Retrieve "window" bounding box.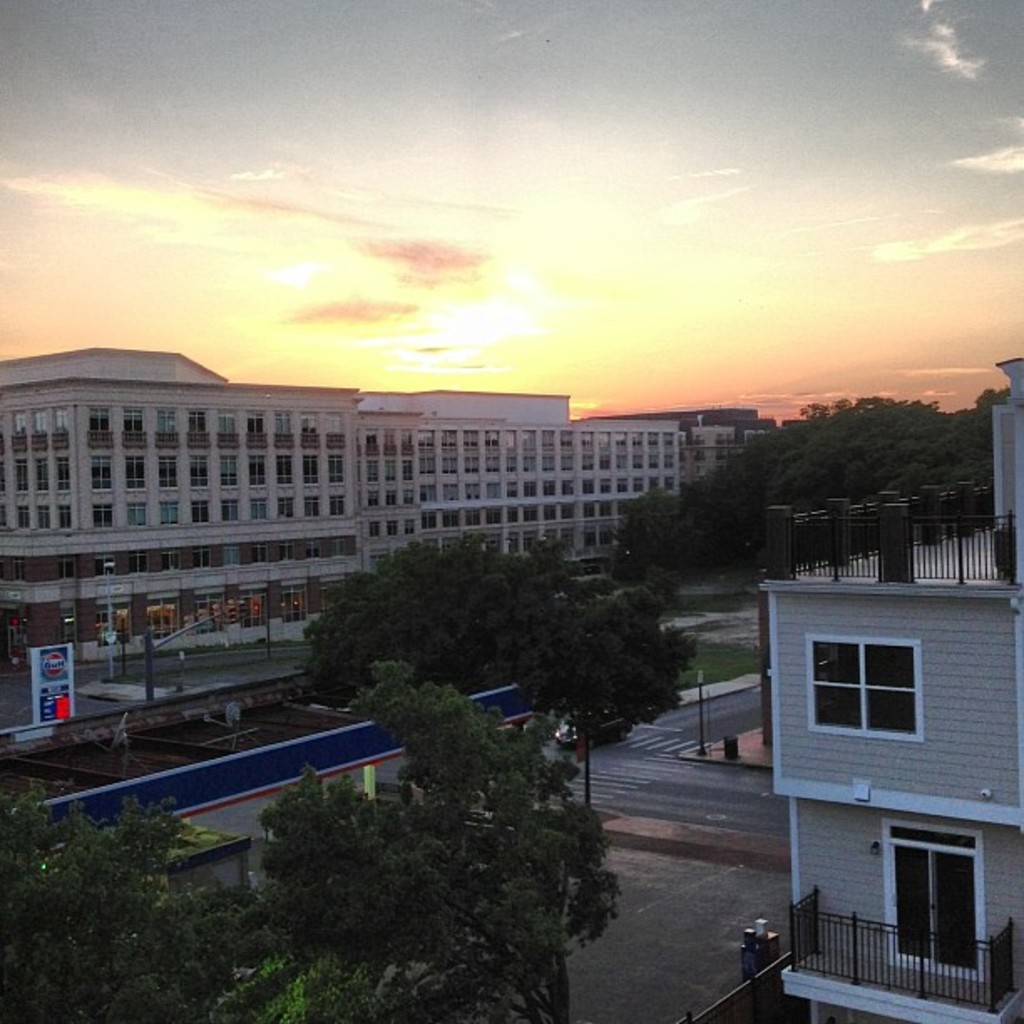
Bounding box: [x1=38, y1=507, x2=50, y2=524].
